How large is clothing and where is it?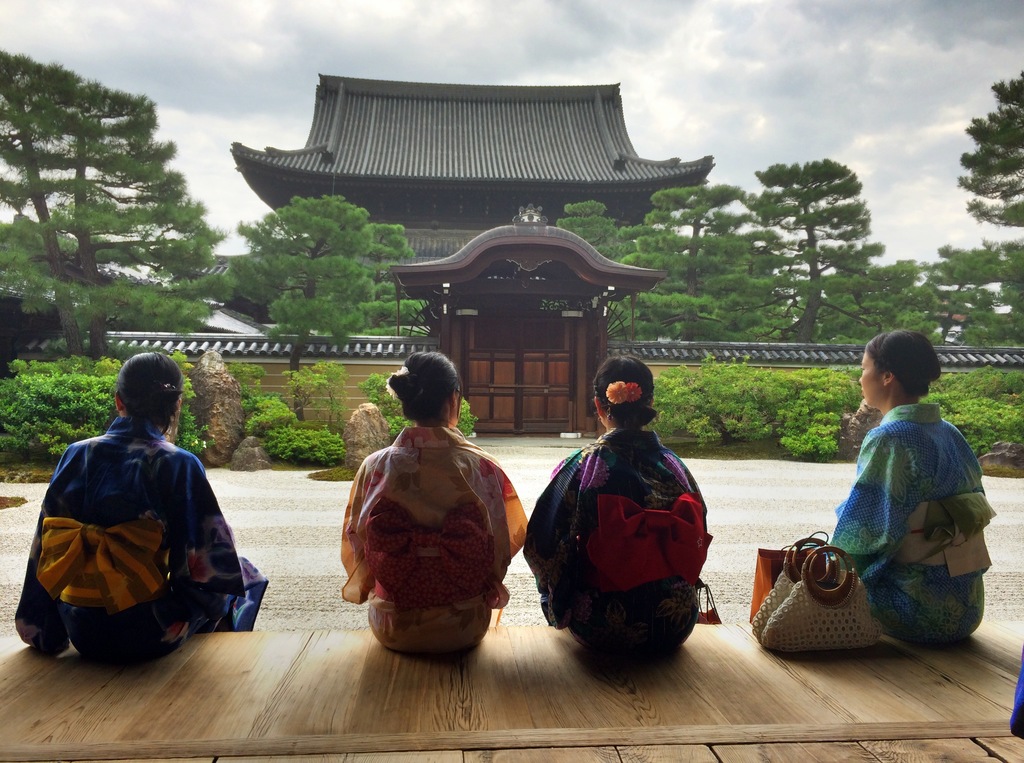
Bounding box: [819,398,1000,646].
